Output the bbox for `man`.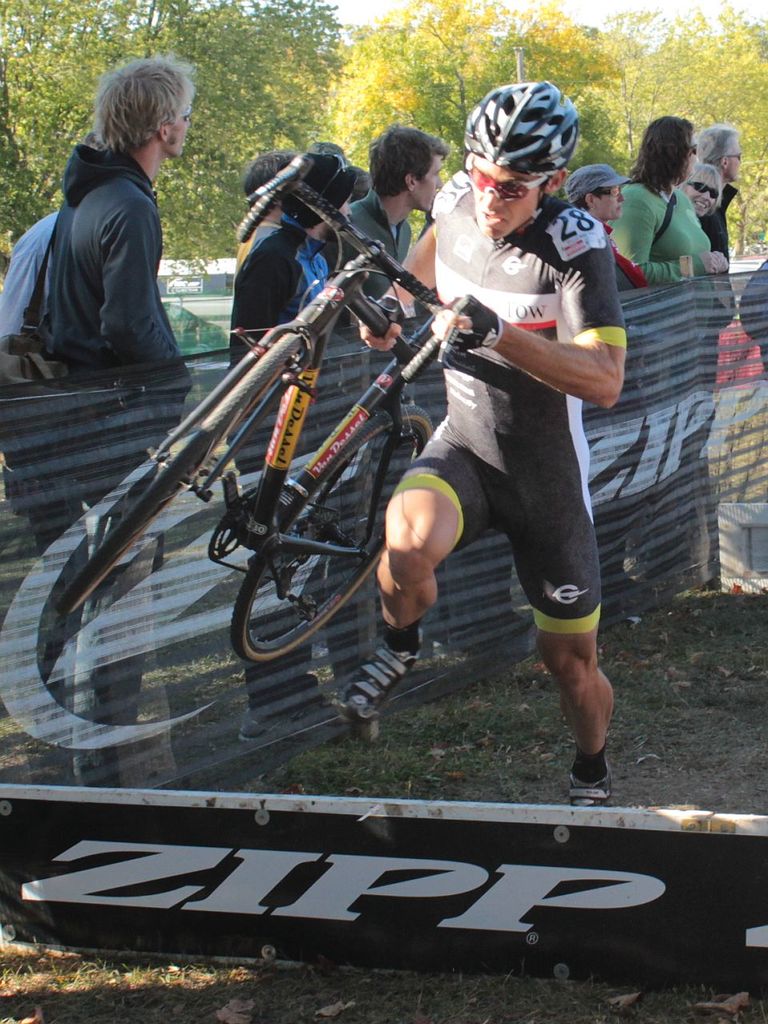
406 112 648 785.
